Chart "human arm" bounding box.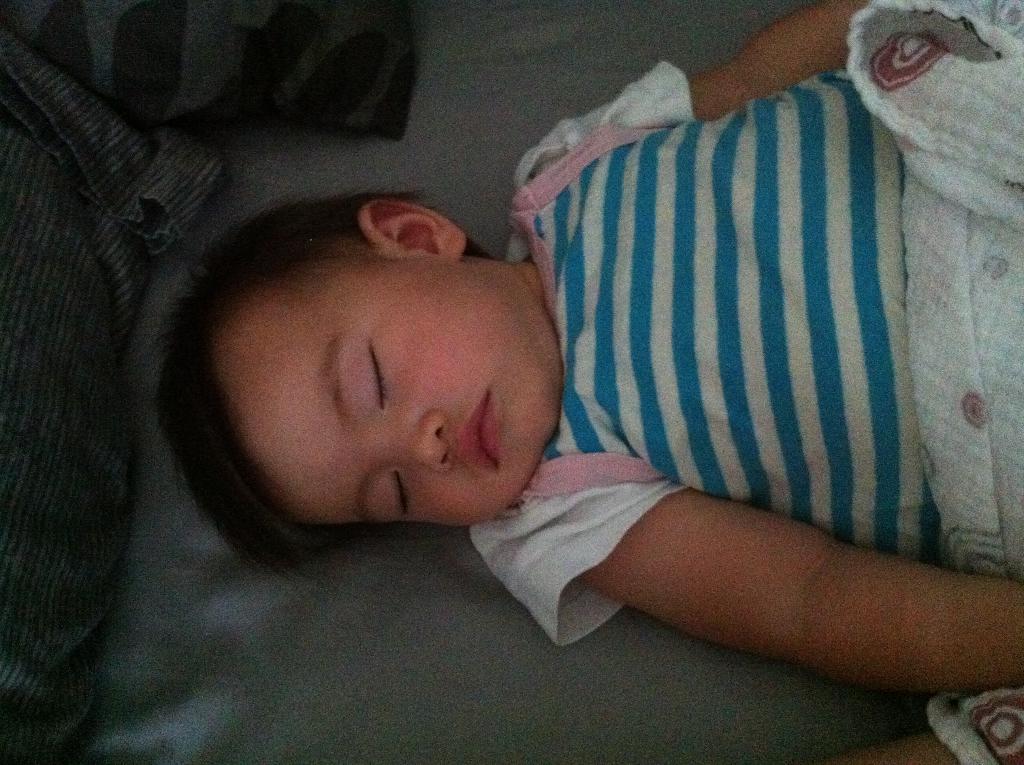
Charted: 540:0:884:145.
